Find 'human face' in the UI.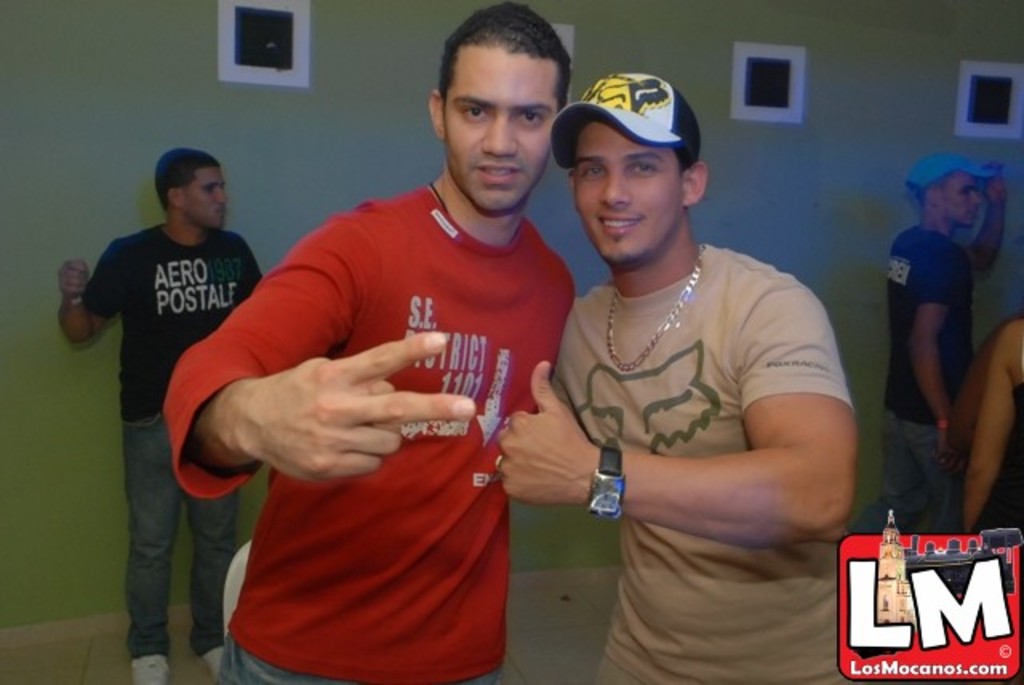
UI element at box=[573, 110, 690, 267].
